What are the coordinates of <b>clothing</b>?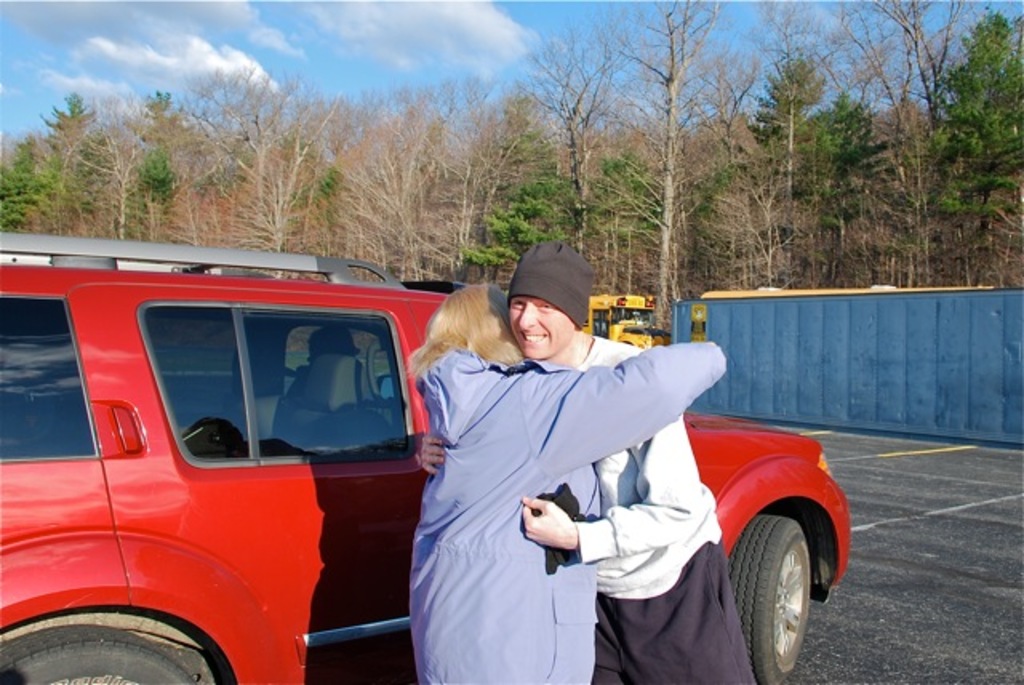
bbox=(506, 235, 754, 683).
